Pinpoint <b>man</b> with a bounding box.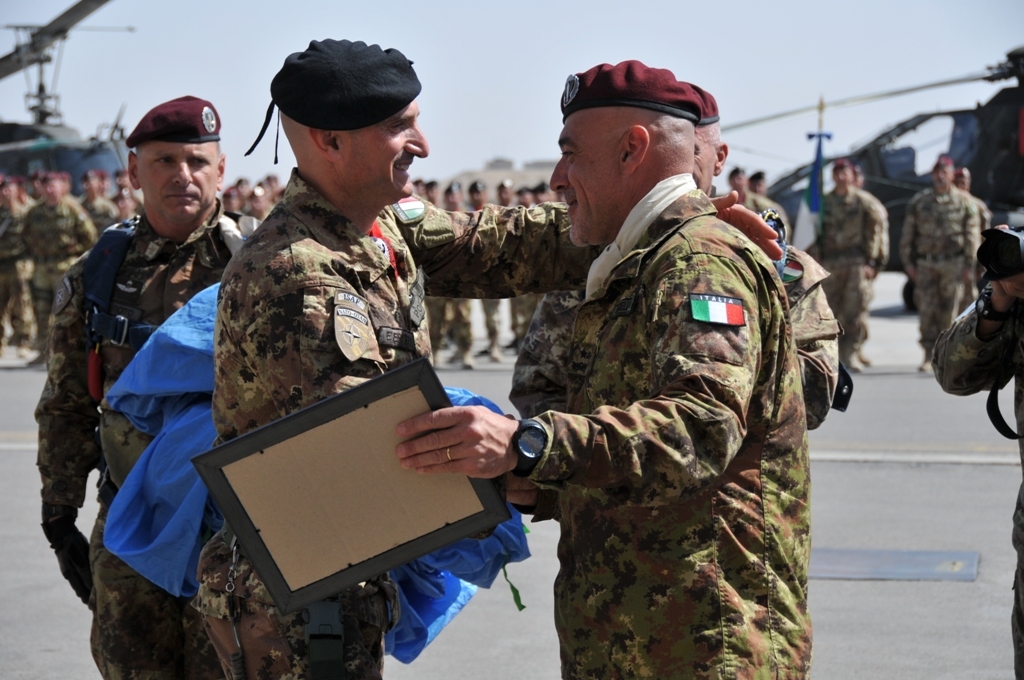
<bbox>43, 94, 258, 679</bbox>.
